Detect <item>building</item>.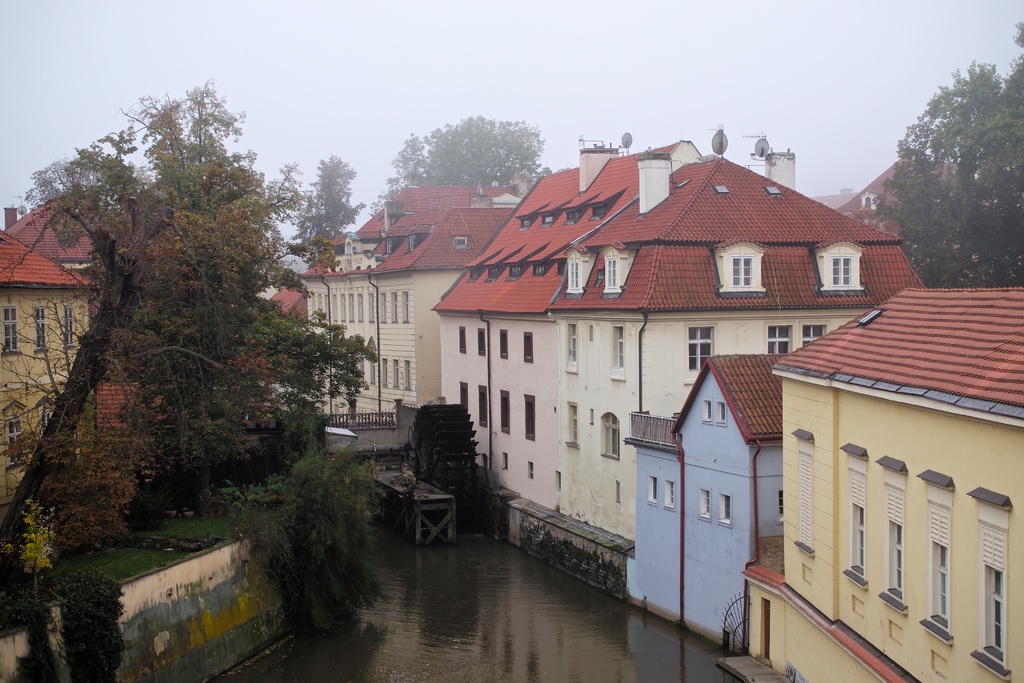
Detected at rect(0, 194, 103, 513).
